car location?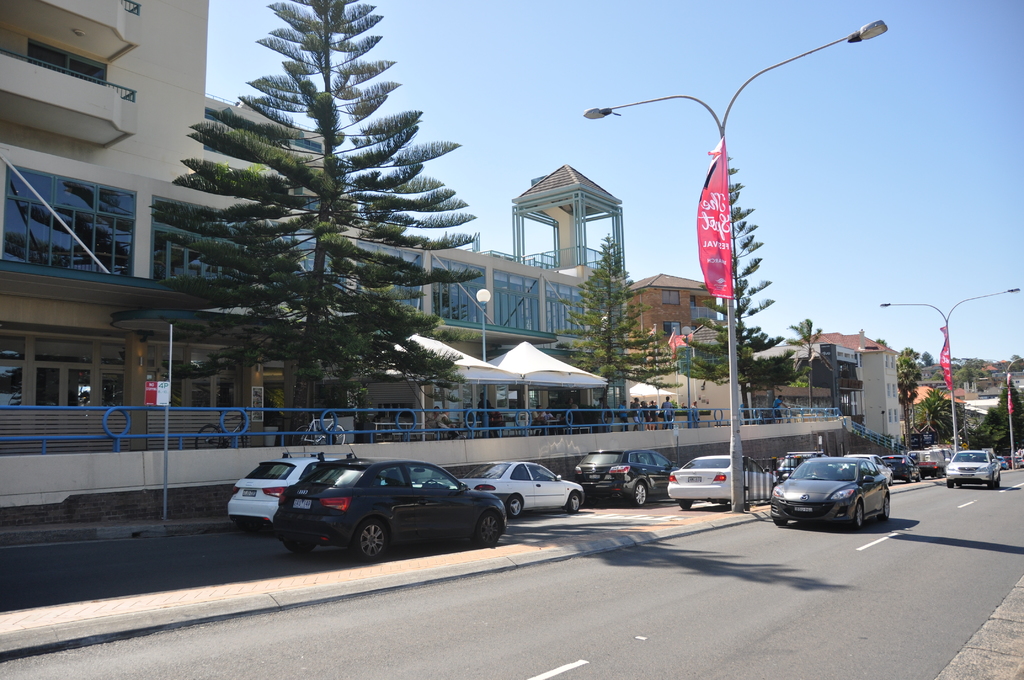
Rect(950, 449, 1003, 491)
